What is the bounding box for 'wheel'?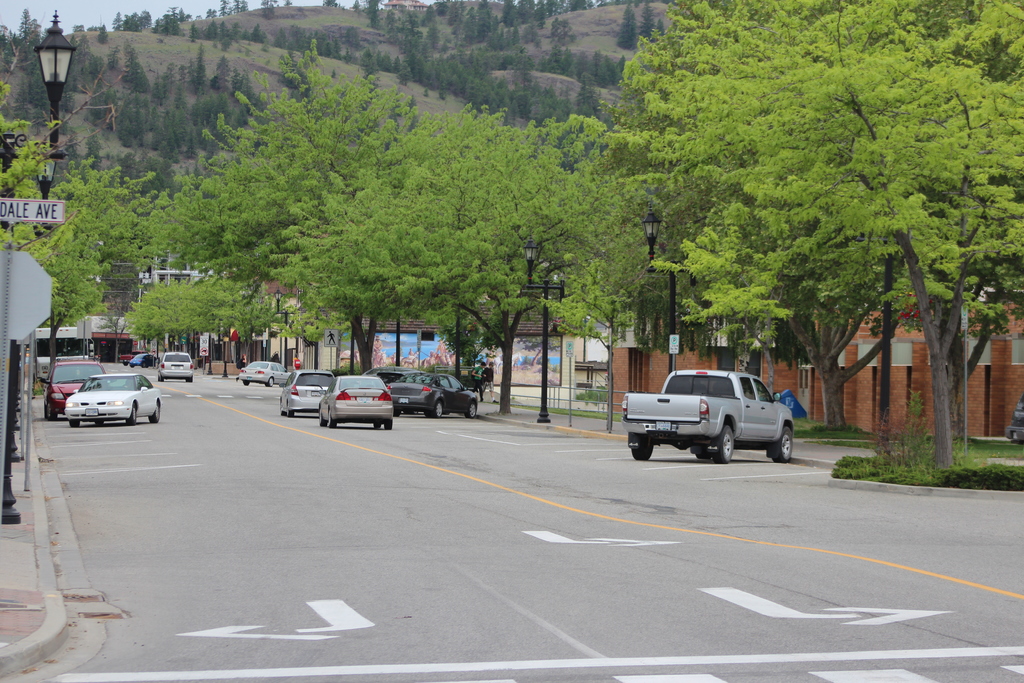
(289,402,295,418).
